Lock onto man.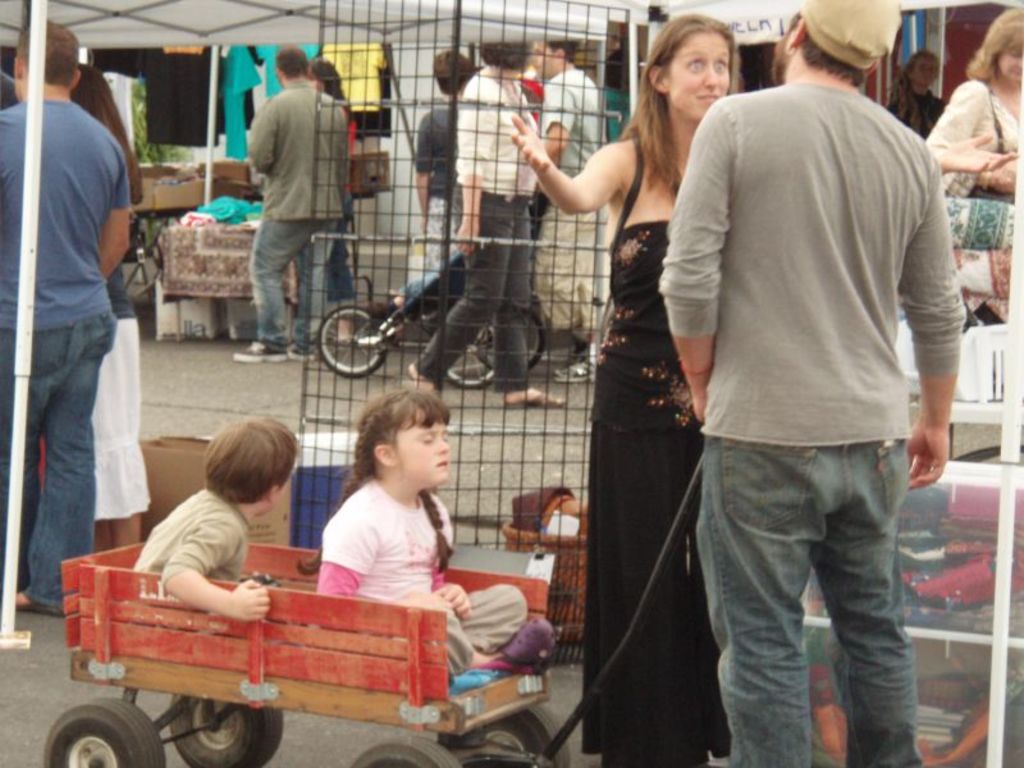
Locked: bbox=[0, 15, 131, 625].
